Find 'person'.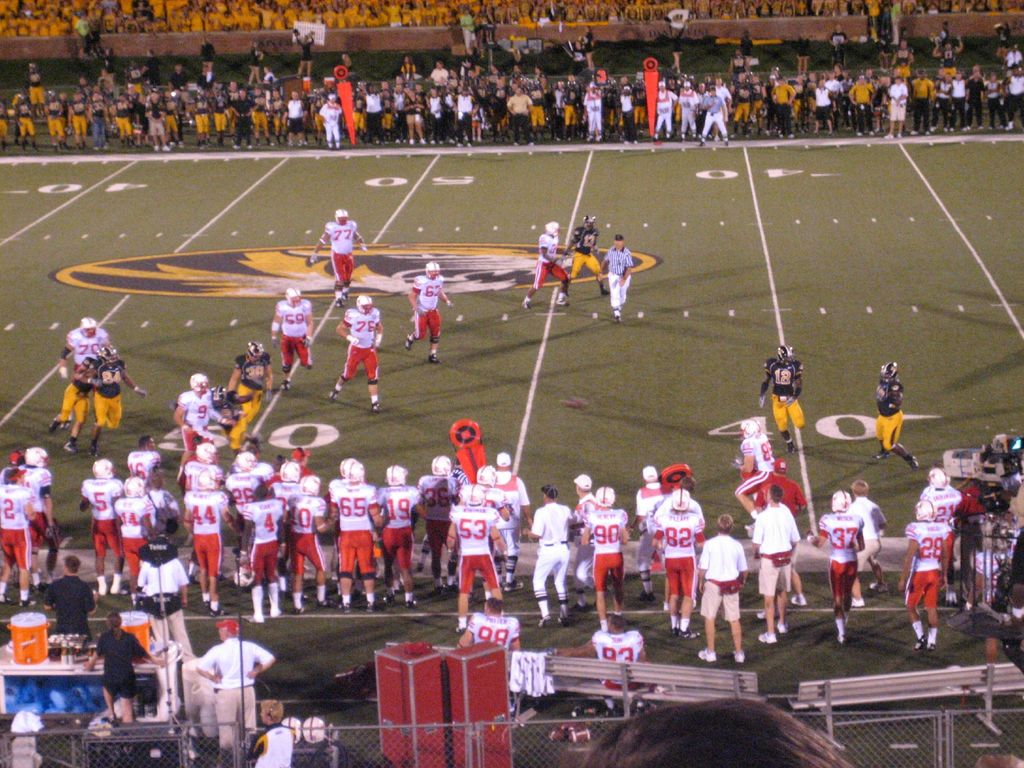
<box>601,236,639,323</box>.
